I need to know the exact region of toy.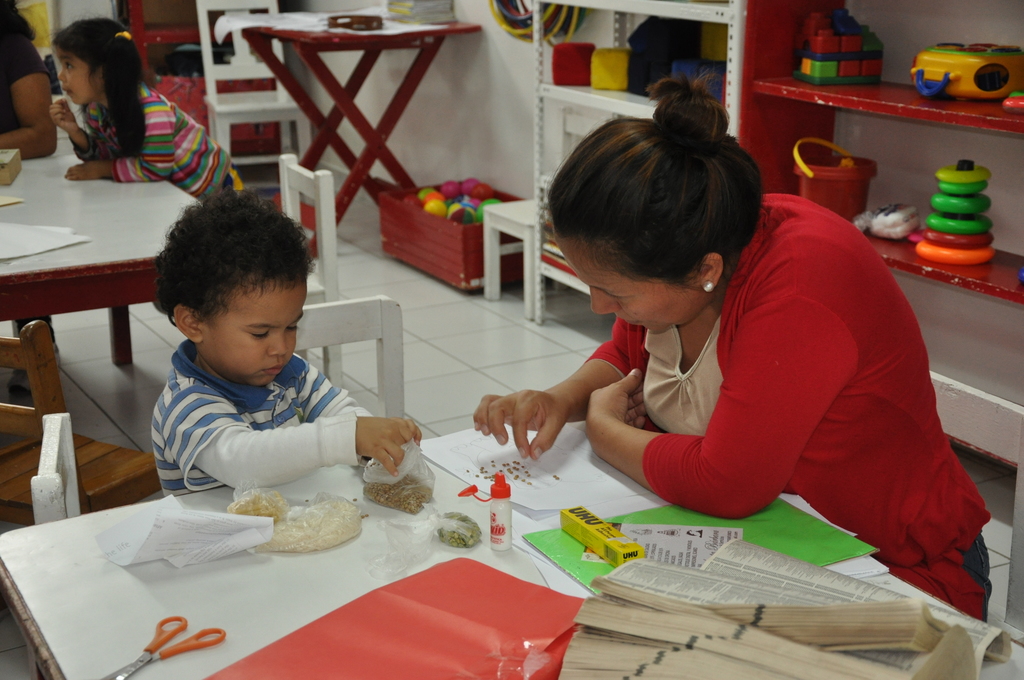
Region: x1=477 y1=198 x2=502 y2=221.
